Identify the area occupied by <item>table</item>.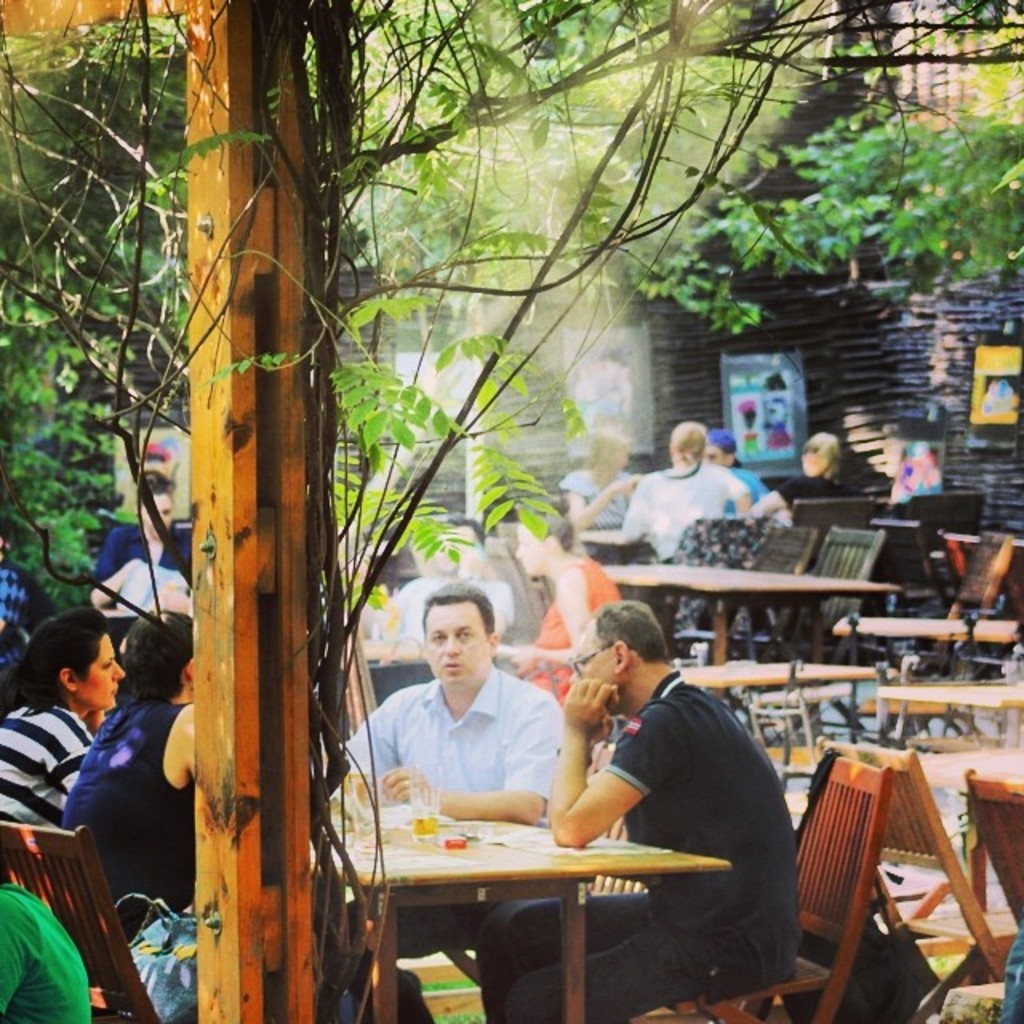
Area: <bbox>603, 558, 899, 659</bbox>.
